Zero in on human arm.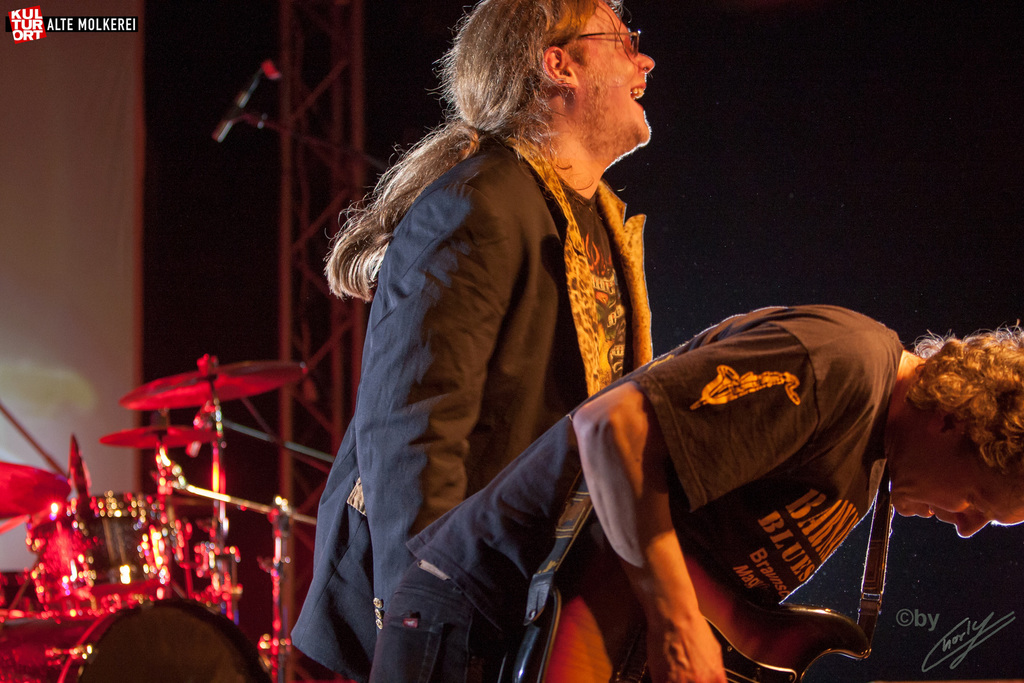
Zeroed in: {"x1": 727, "y1": 579, "x2": 874, "y2": 679}.
